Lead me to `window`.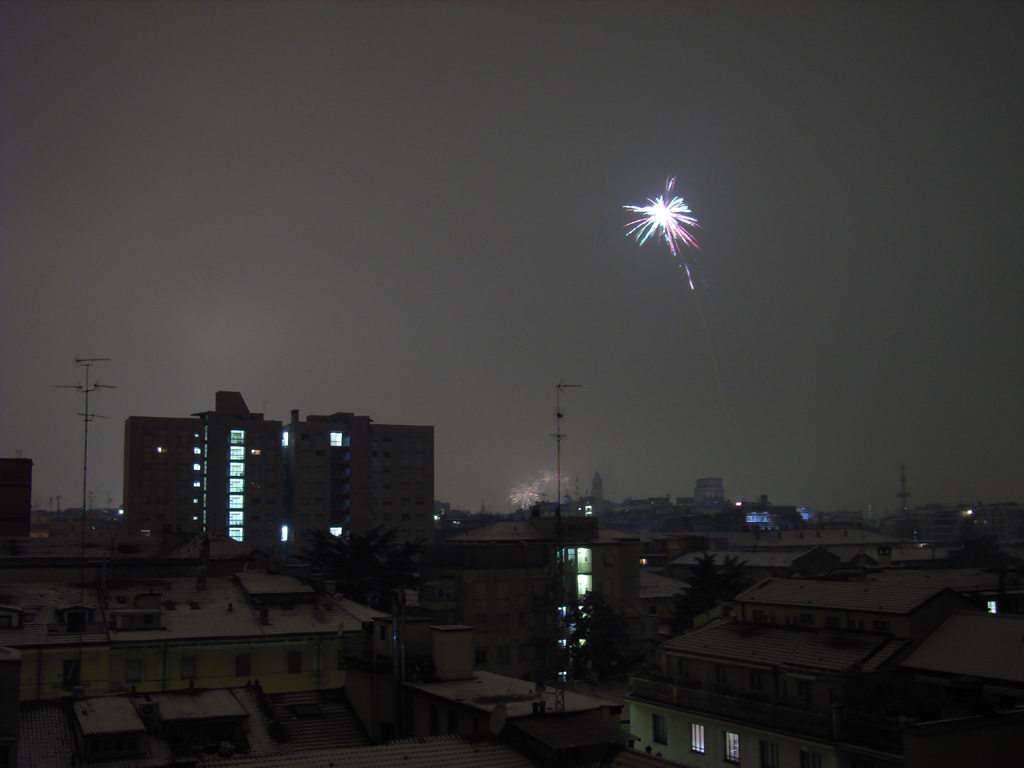
Lead to 329, 523, 342, 536.
